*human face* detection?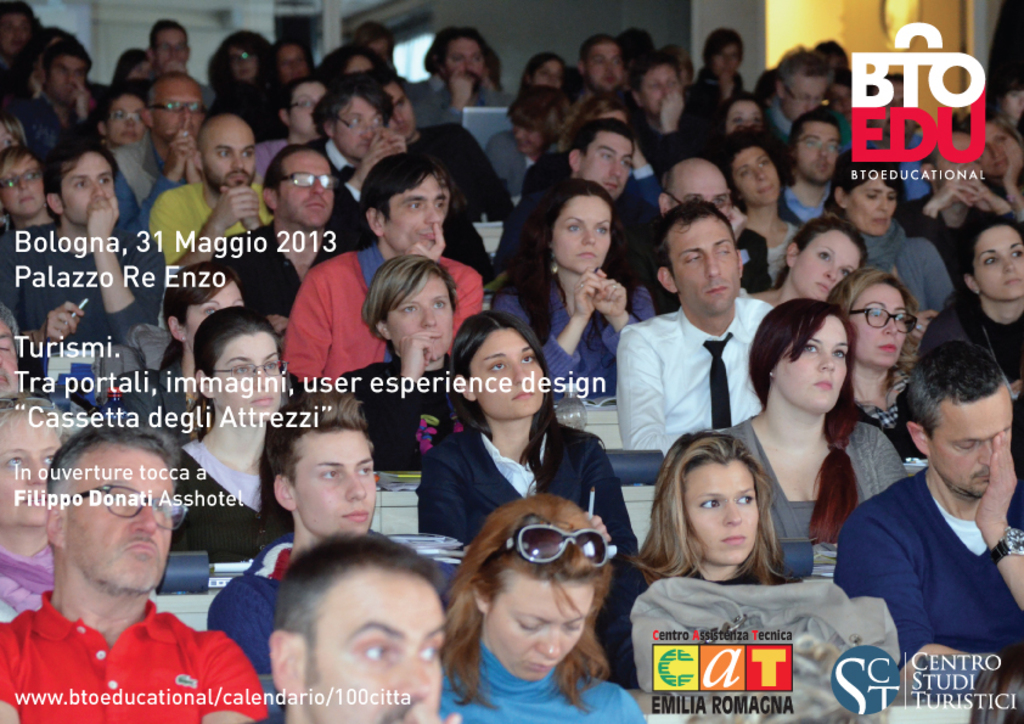
{"left": 508, "top": 122, "right": 540, "bottom": 155}
